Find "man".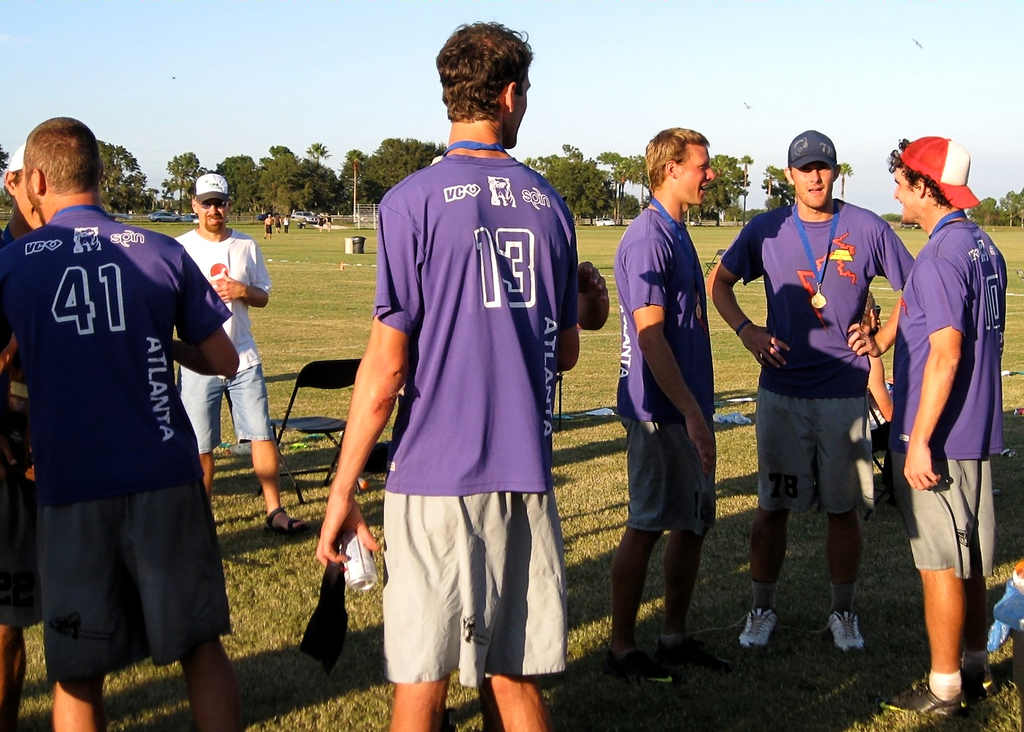
rect(888, 131, 1010, 714).
